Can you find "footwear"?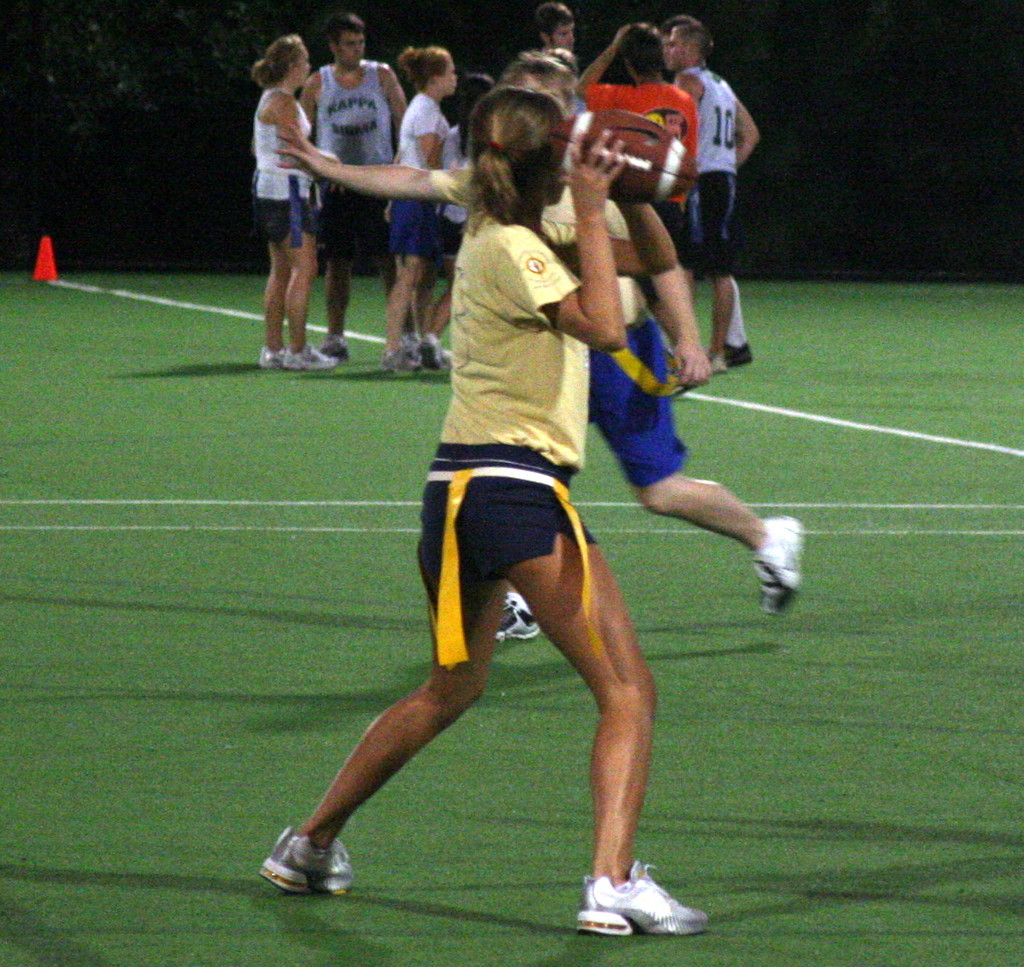
Yes, bounding box: box(578, 861, 711, 935).
